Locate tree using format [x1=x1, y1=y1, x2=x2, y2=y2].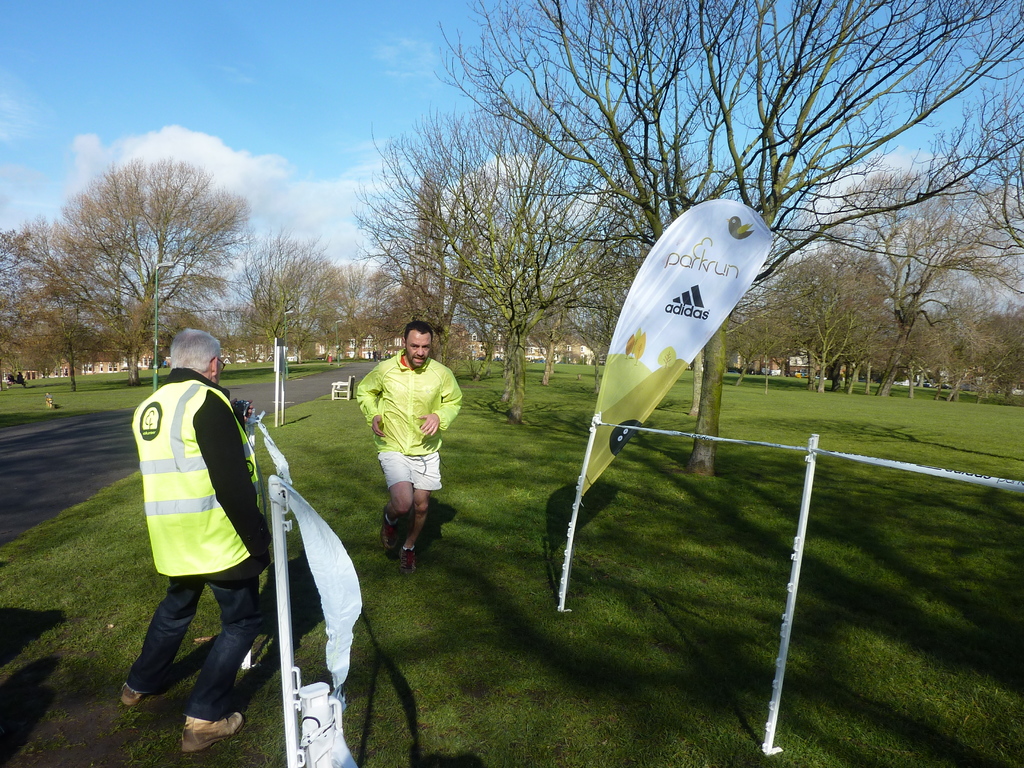
[x1=242, y1=236, x2=353, y2=375].
